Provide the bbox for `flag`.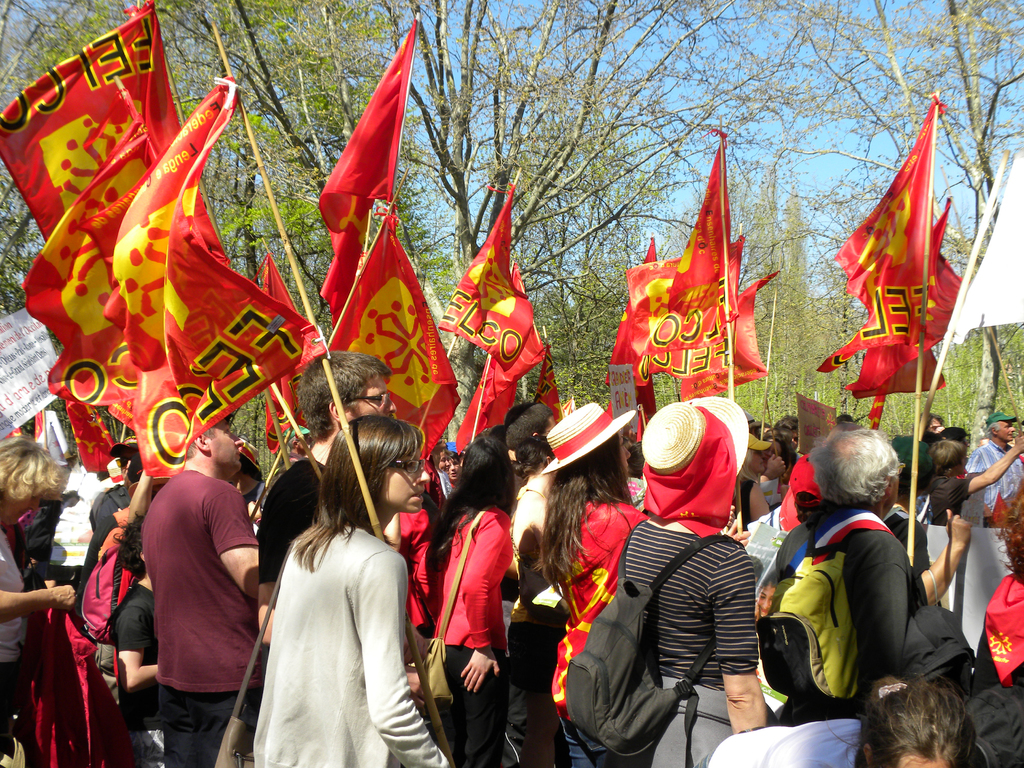
bbox=[948, 141, 1023, 353].
